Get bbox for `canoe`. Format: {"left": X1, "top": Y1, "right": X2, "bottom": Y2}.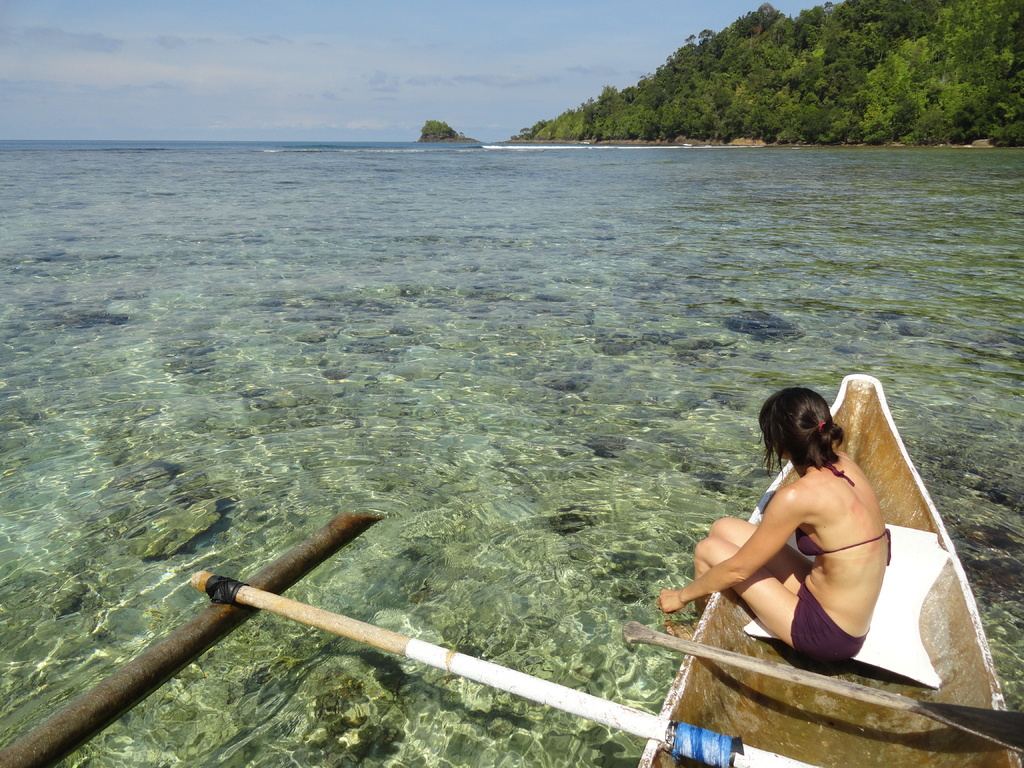
{"left": 637, "top": 375, "right": 1023, "bottom": 767}.
